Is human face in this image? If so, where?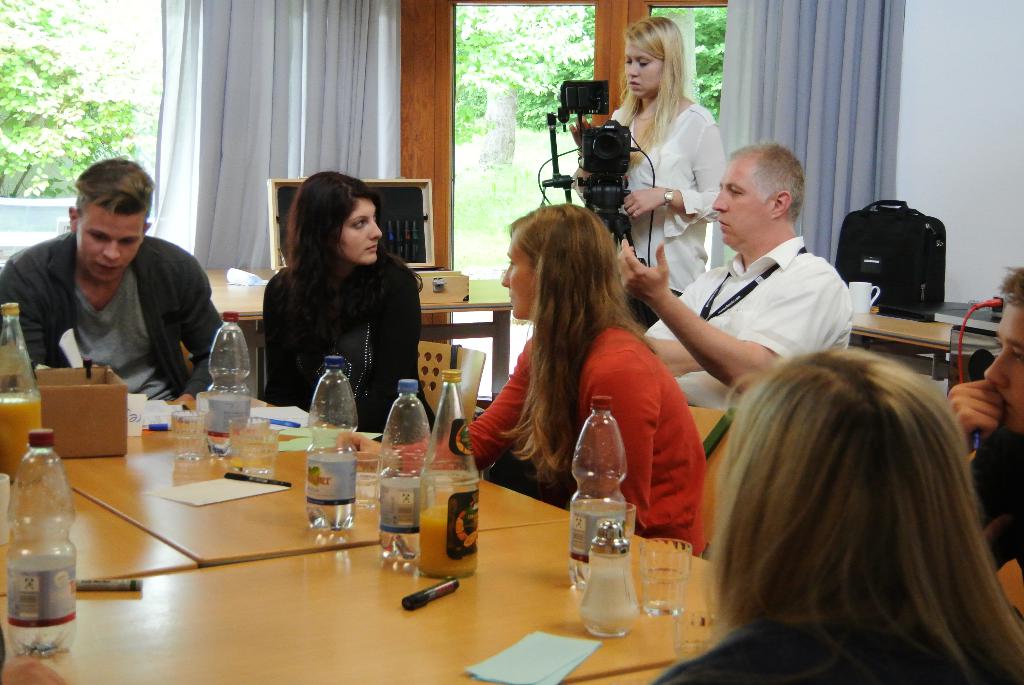
Yes, at (left=76, top=215, right=143, bottom=280).
